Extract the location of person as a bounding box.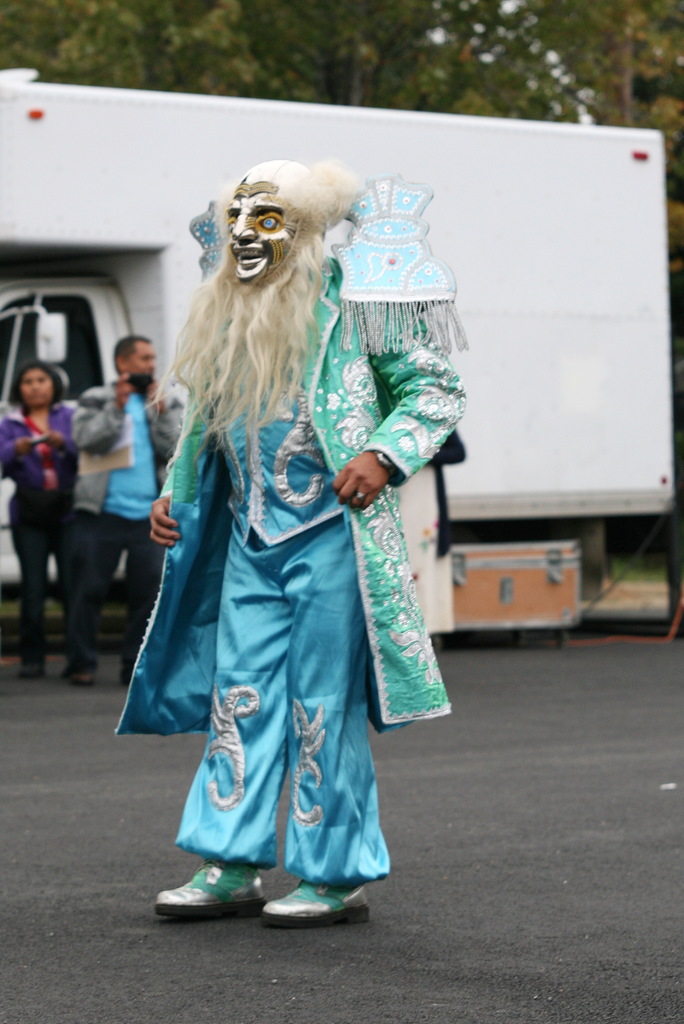
0:357:84:683.
